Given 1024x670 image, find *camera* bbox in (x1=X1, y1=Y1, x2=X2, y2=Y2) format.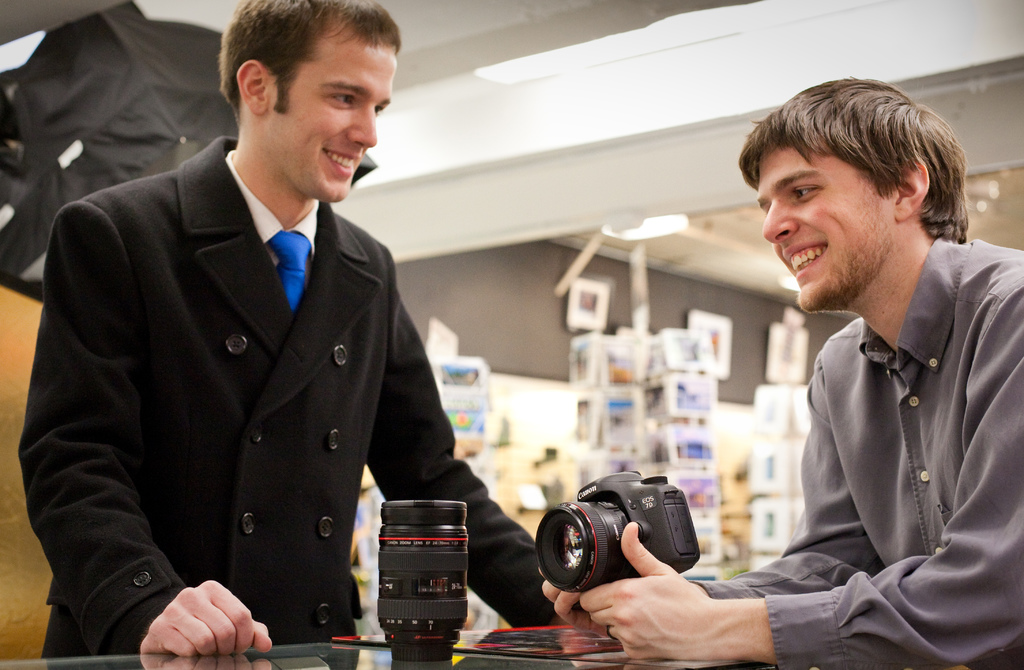
(x1=374, y1=496, x2=471, y2=660).
